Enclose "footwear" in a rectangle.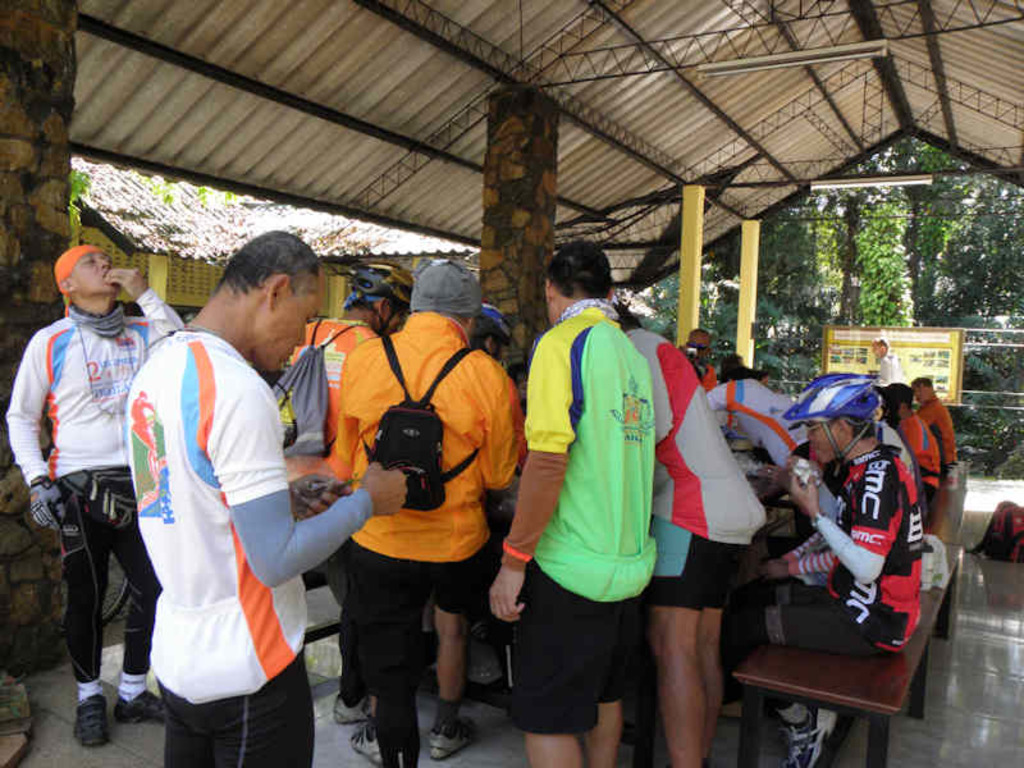
{"left": 356, "top": 727, "right": 404, "bottom": 763}.
